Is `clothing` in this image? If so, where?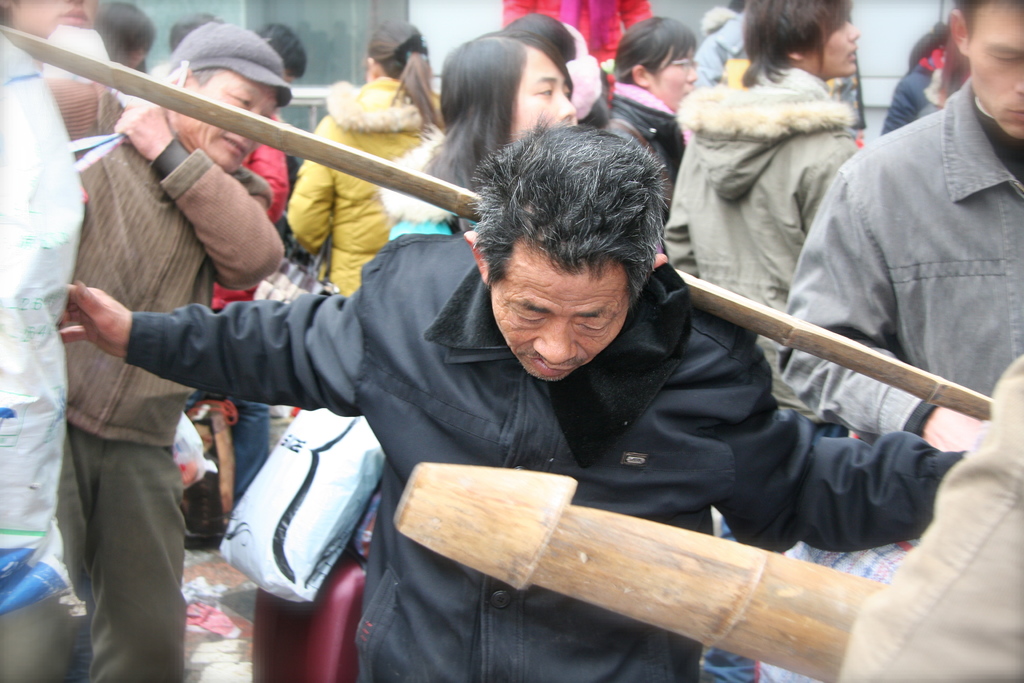
Yes, at 75,146,277,678.
